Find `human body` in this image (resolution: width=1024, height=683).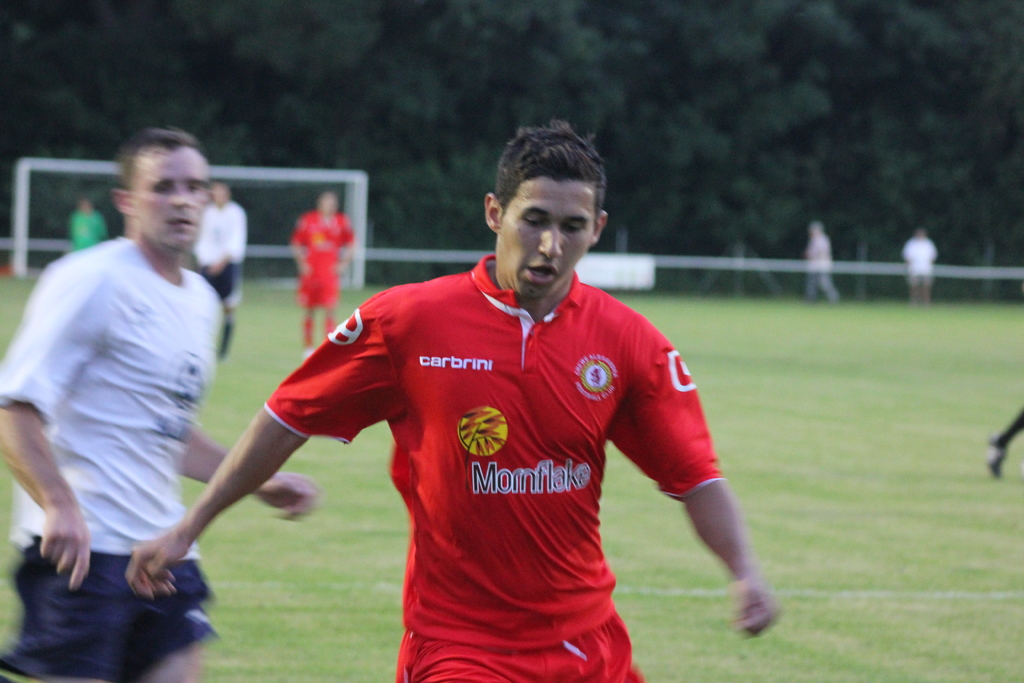
rect(292, 210, 356, 361).
